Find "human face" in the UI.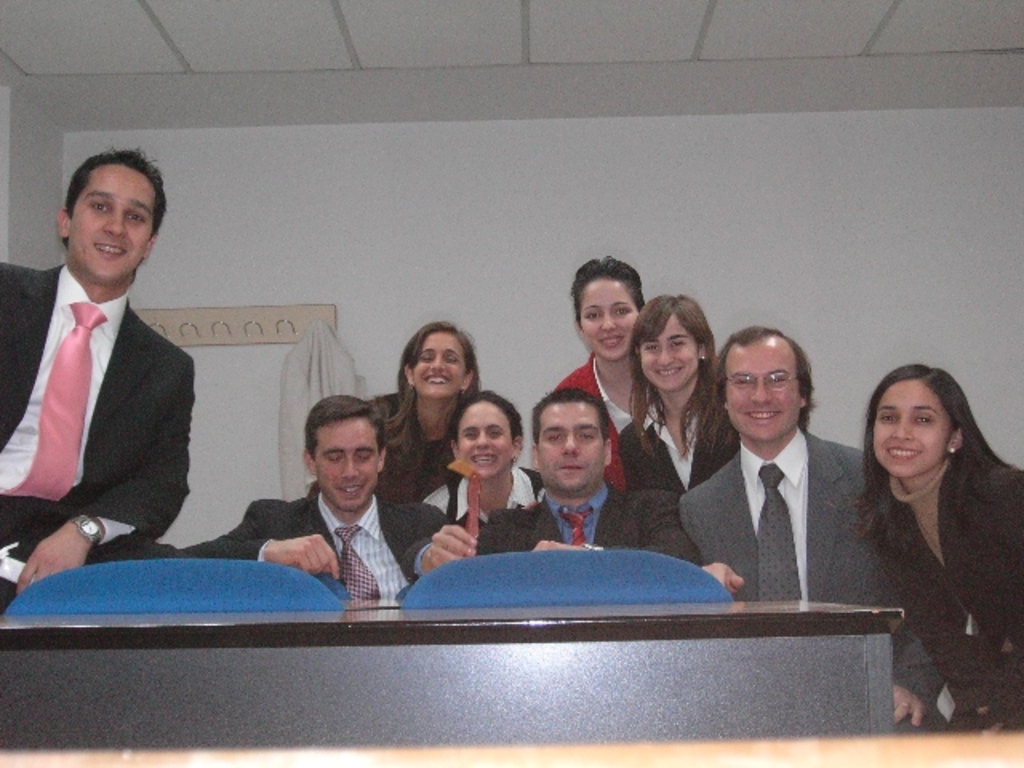
UI element at bbox(534, 400, 606, 498).
